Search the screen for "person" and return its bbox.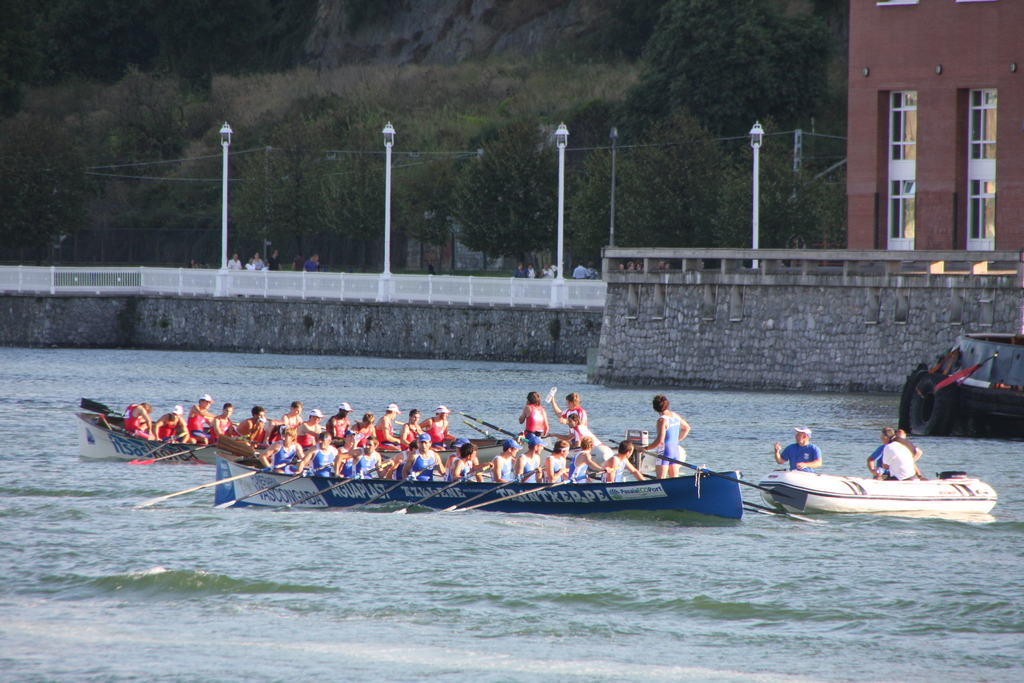
Found: locate(772, 426, 822, 474).
